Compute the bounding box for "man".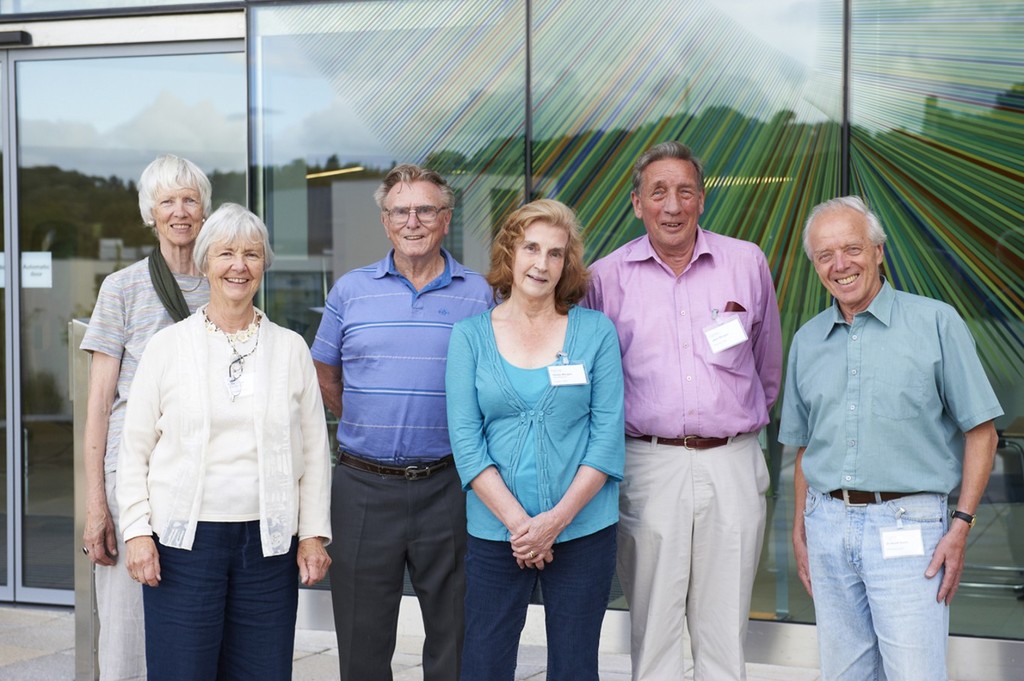
BBox(572, 138, 786, 680).
